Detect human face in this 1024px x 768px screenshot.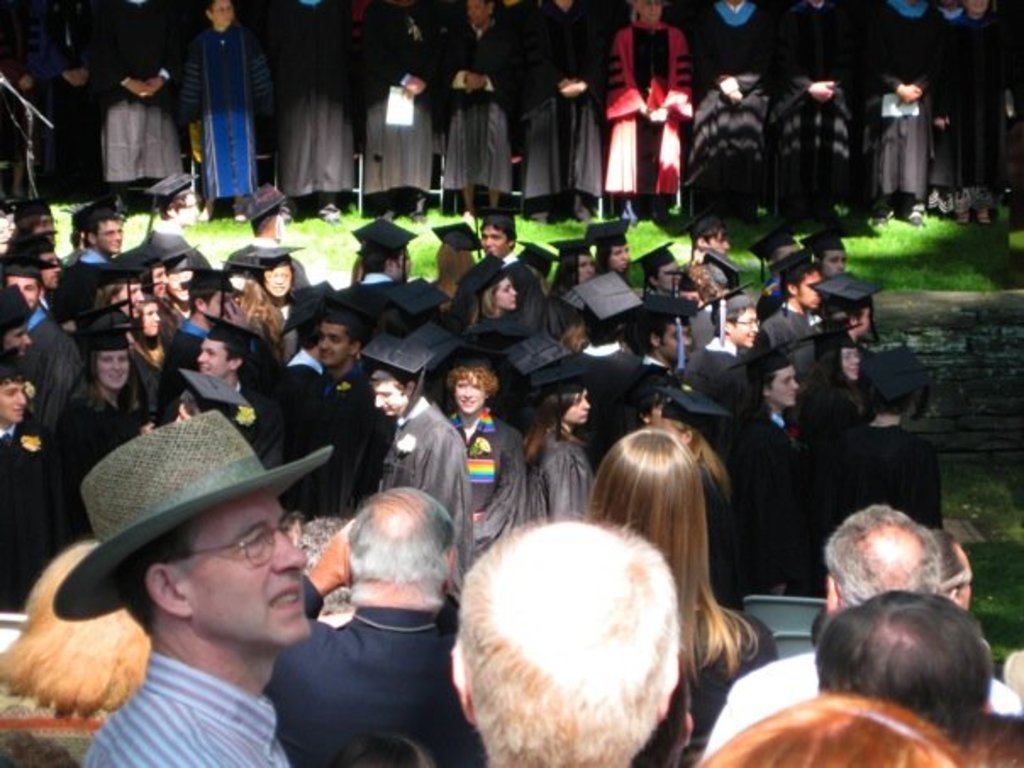
Detection: x1=771, y1=361, x2=799, y2=409.
